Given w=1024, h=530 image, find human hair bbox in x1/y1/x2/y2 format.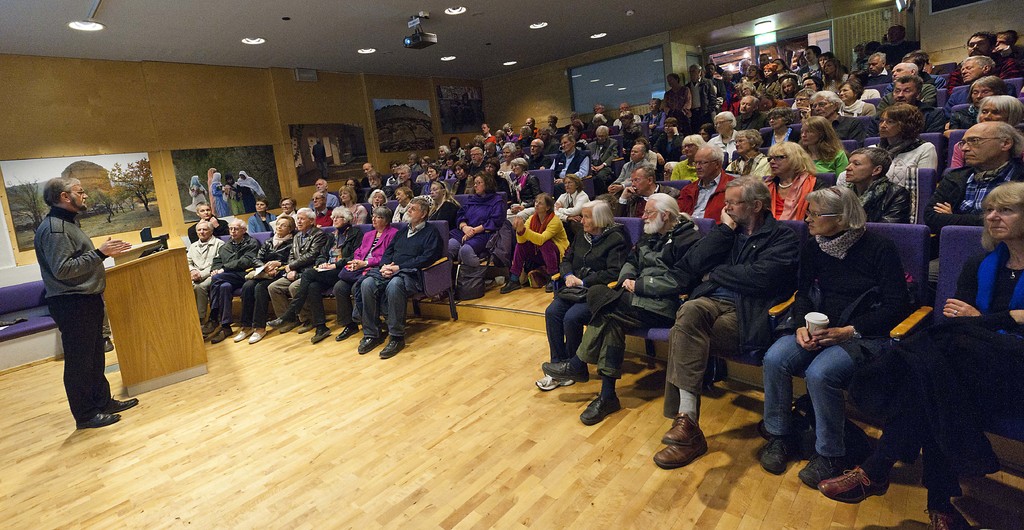
374/205/391/229.
